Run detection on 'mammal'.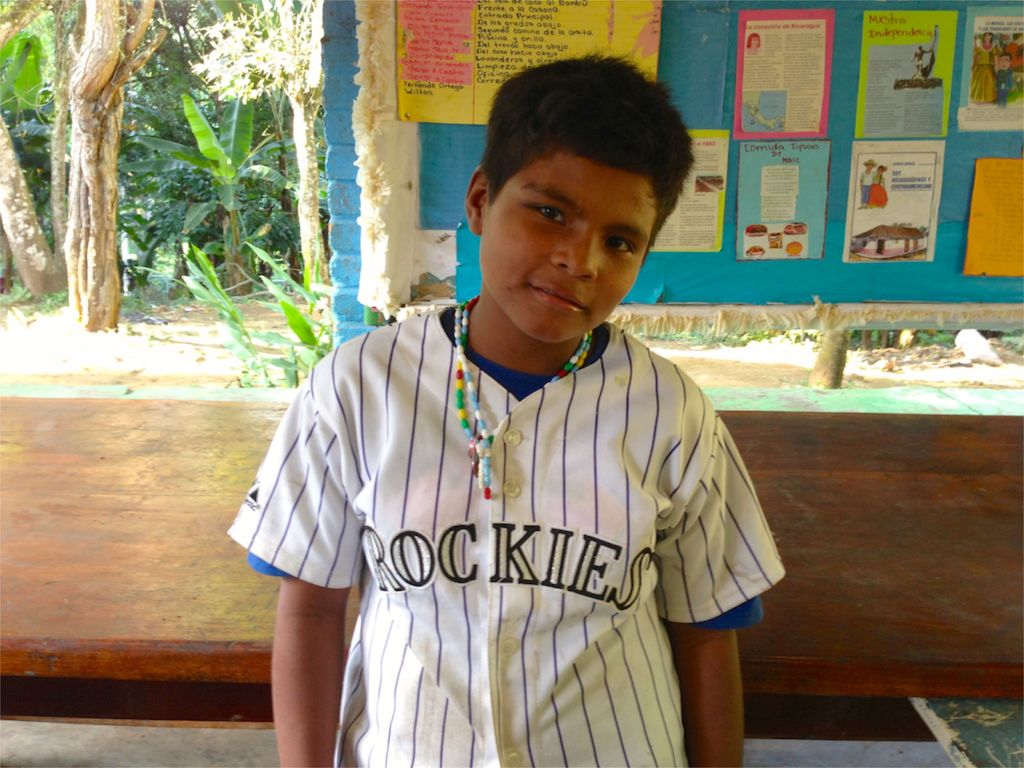
Result: [left=993, top=54, right=1013, bottom=112].
